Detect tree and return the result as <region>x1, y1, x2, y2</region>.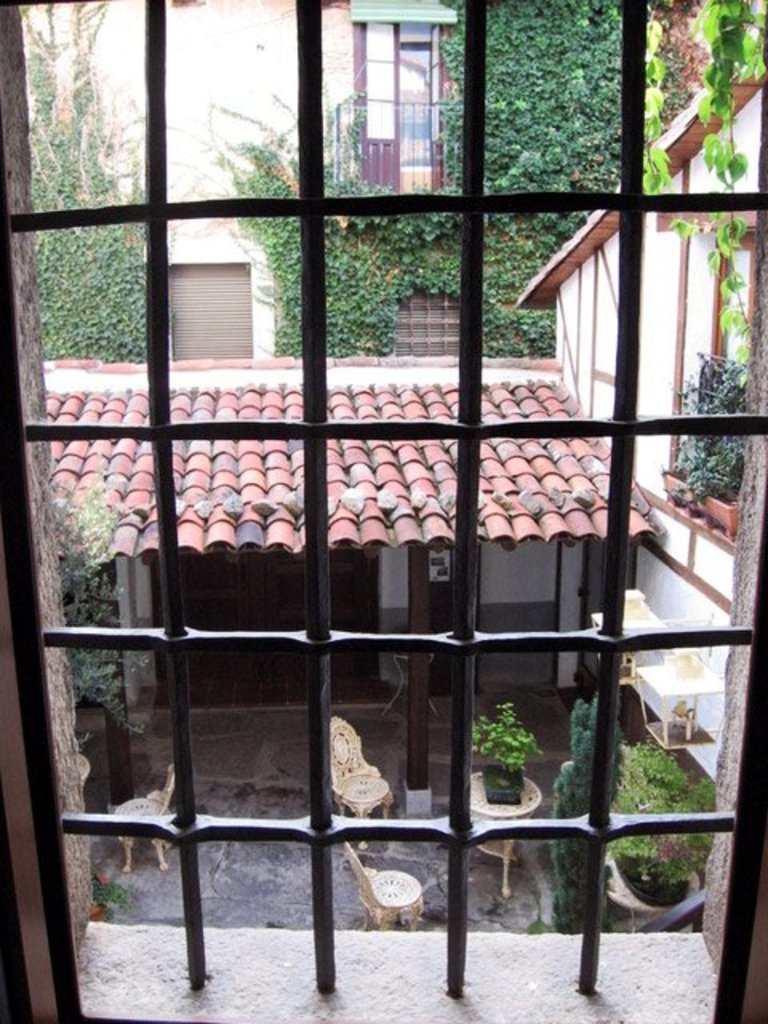
<region>3, 10, 152, 405</region>.
